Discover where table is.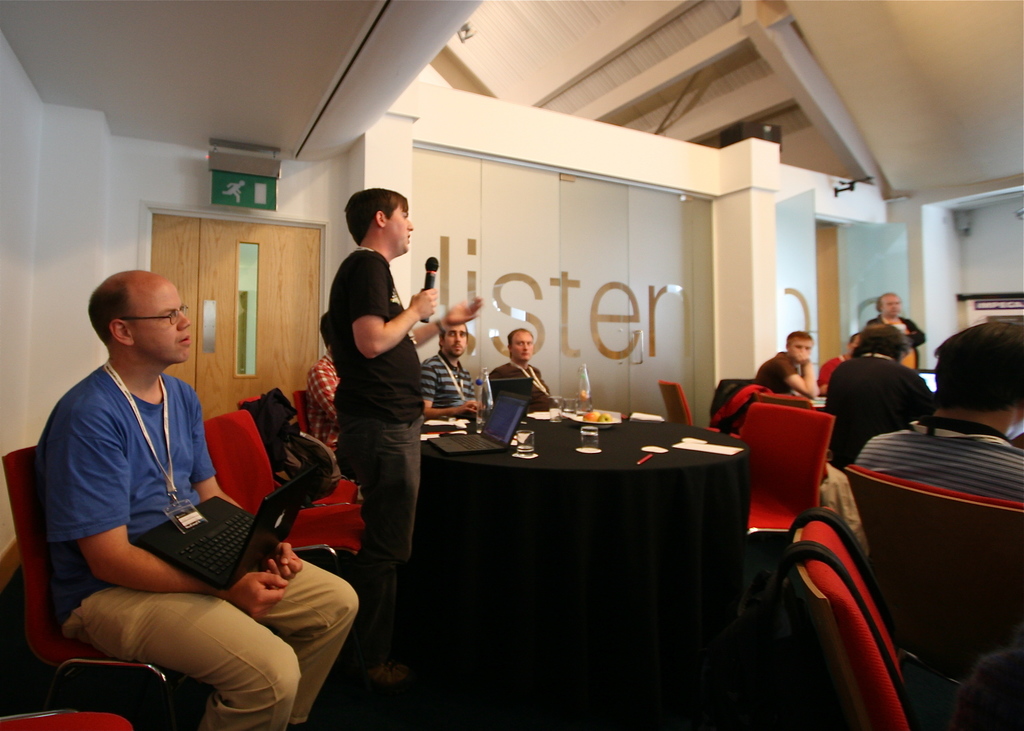
Discovered at <box>401,407,756,730</box>.
